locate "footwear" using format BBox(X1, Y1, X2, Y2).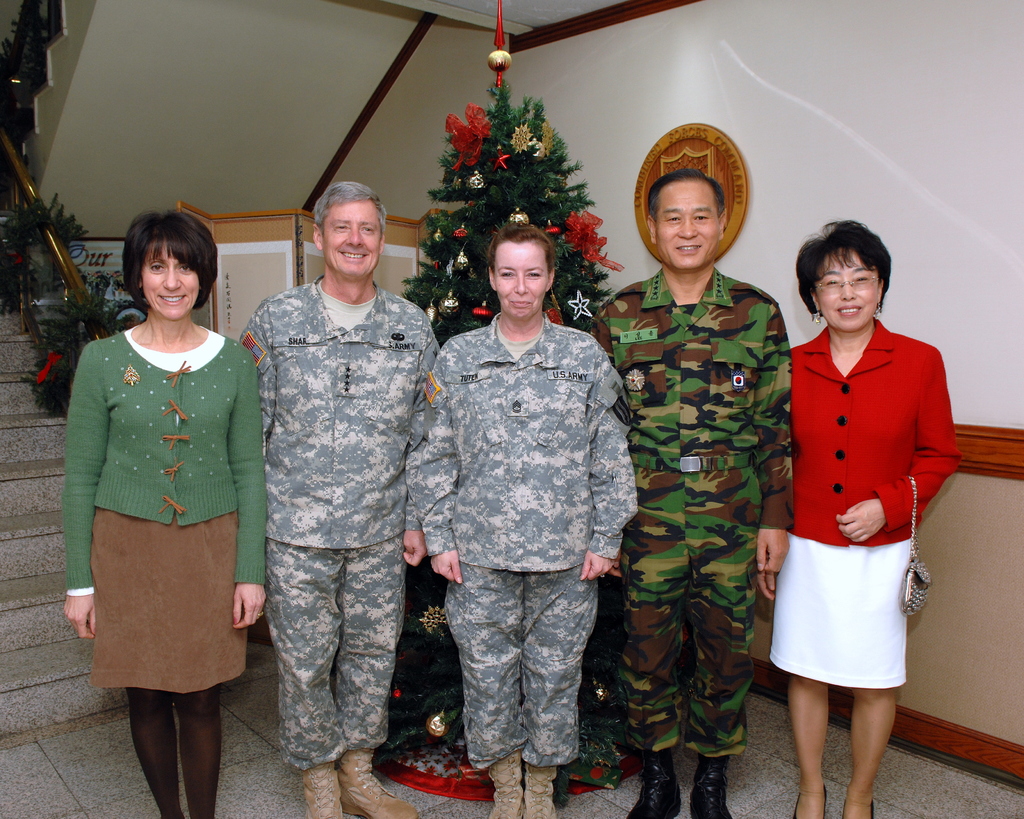
BBox(293, 759, 347, 818).
